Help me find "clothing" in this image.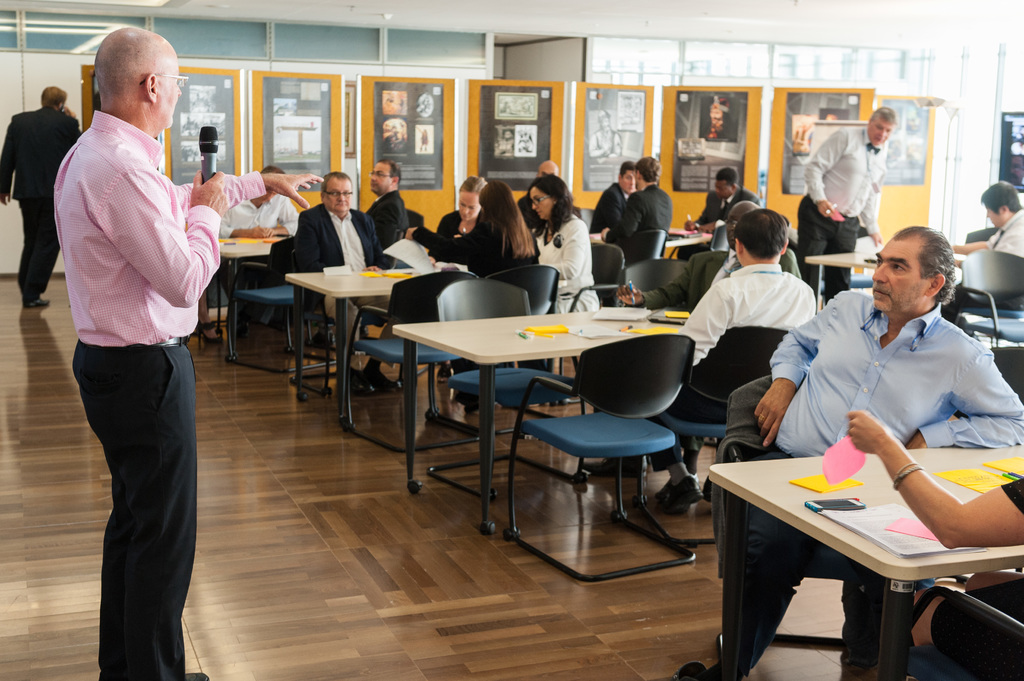
Found it: box=[51, 113, 263, 680].
